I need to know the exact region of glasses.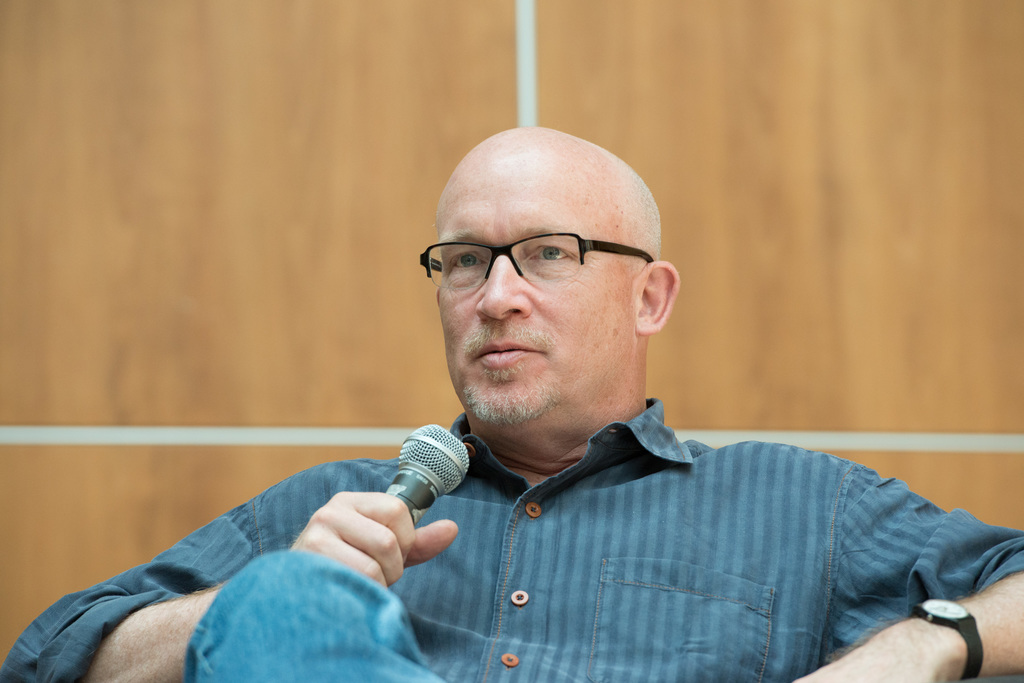
Region: x1=419 y1=221 x2=654 y2=301.
